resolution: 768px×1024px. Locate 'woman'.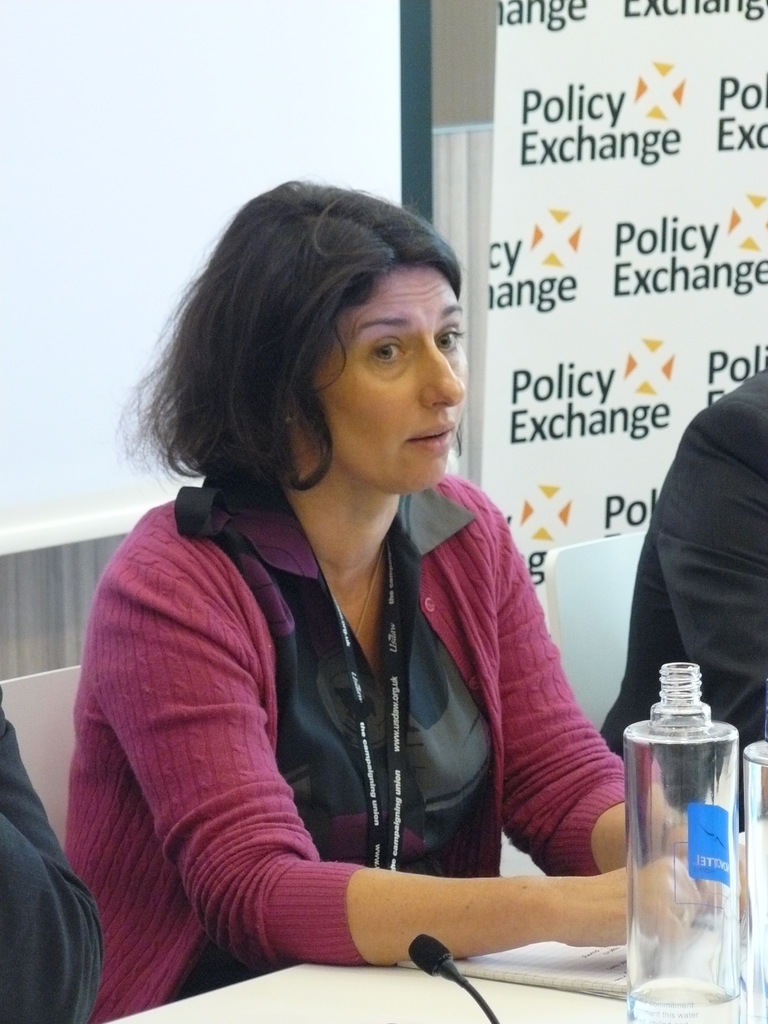
64, 177, 663, 1001.
